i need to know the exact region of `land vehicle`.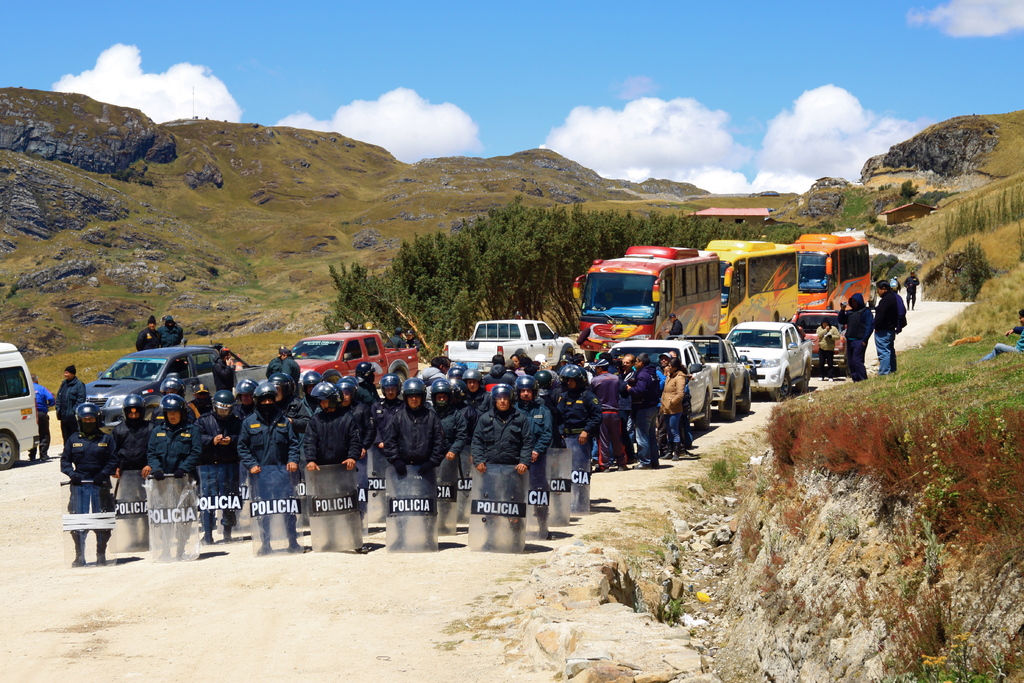
Region: [x1=608, y1=338, x2=714, y2=431].
